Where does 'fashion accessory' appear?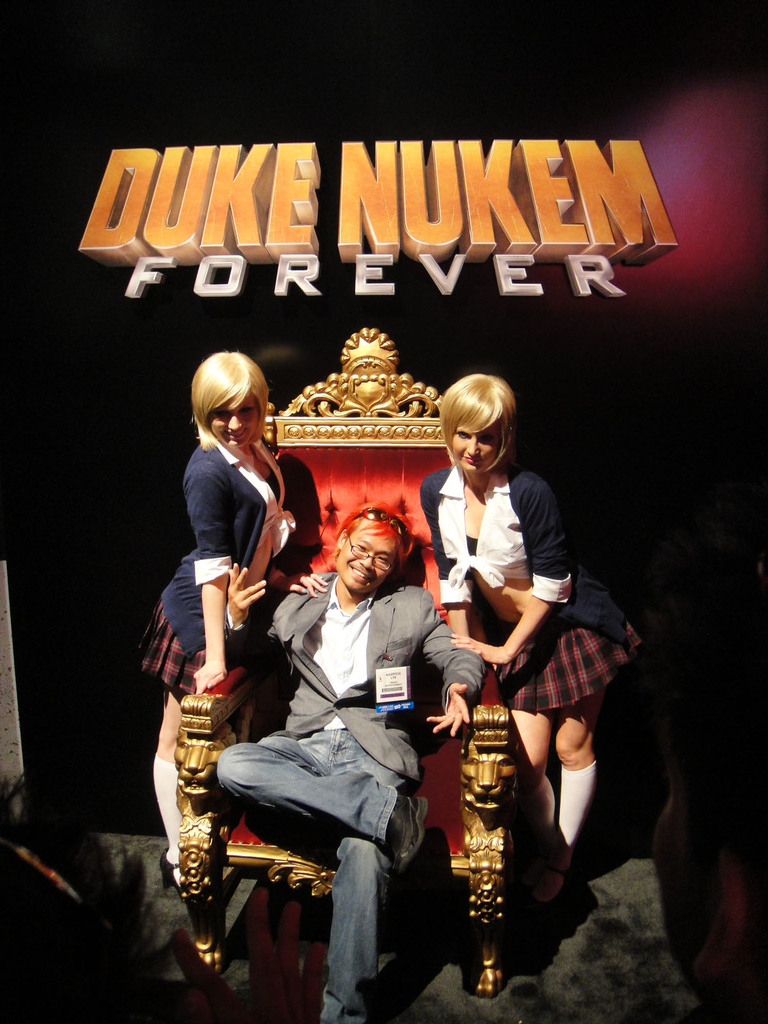
Appears at locate(349, 505, 413, 557).
